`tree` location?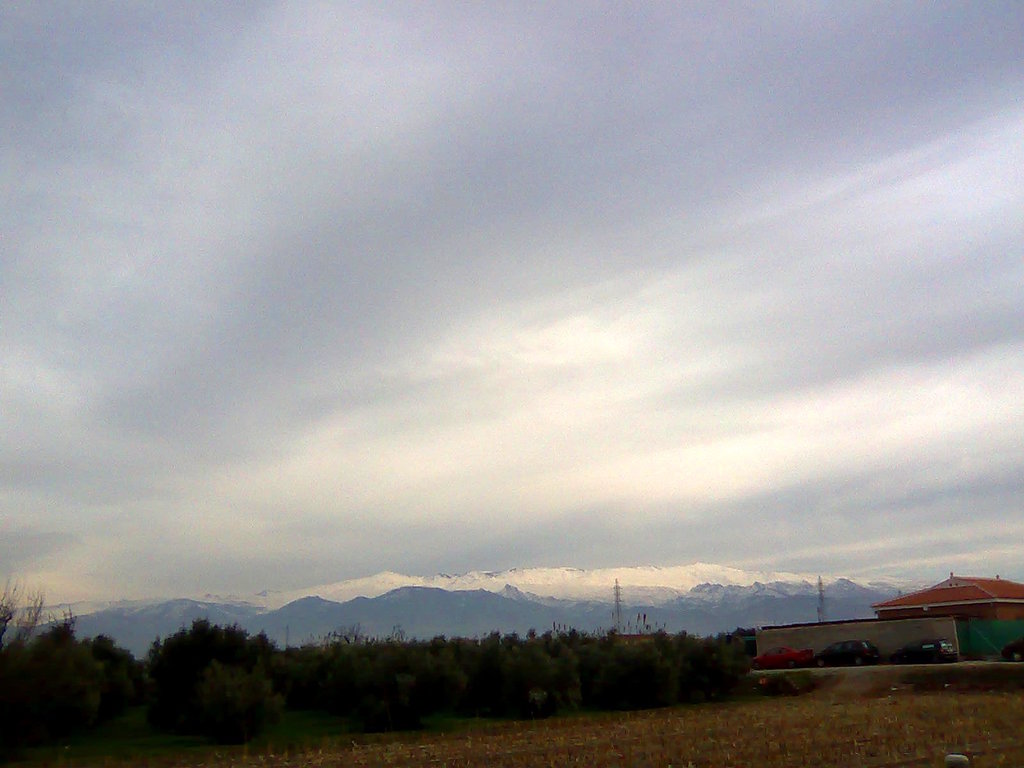
[left=140, top=618, right=288, bottom=751]
